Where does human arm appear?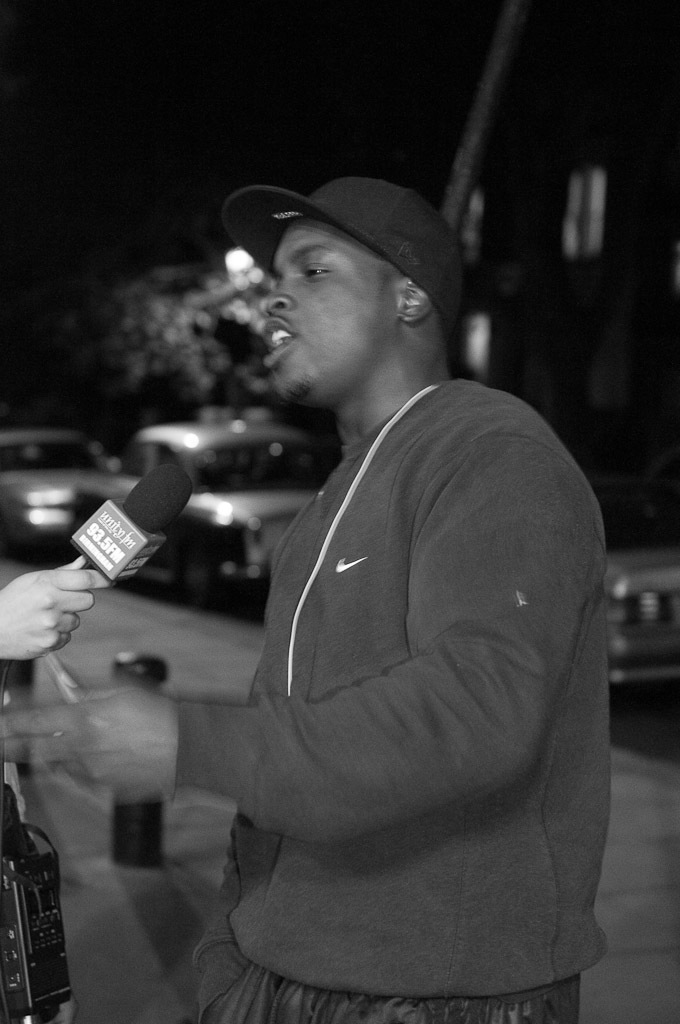
Appears at rect(0, 434, 580, 838).
